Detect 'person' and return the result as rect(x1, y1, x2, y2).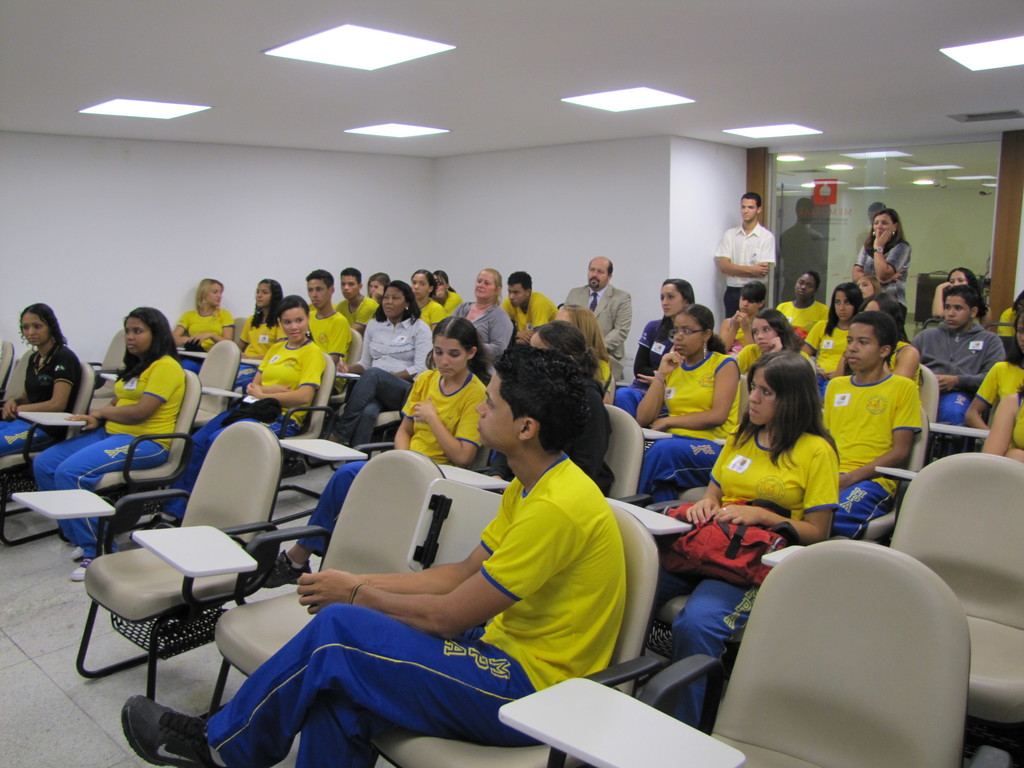
rect(0, 305, 80, 454).
